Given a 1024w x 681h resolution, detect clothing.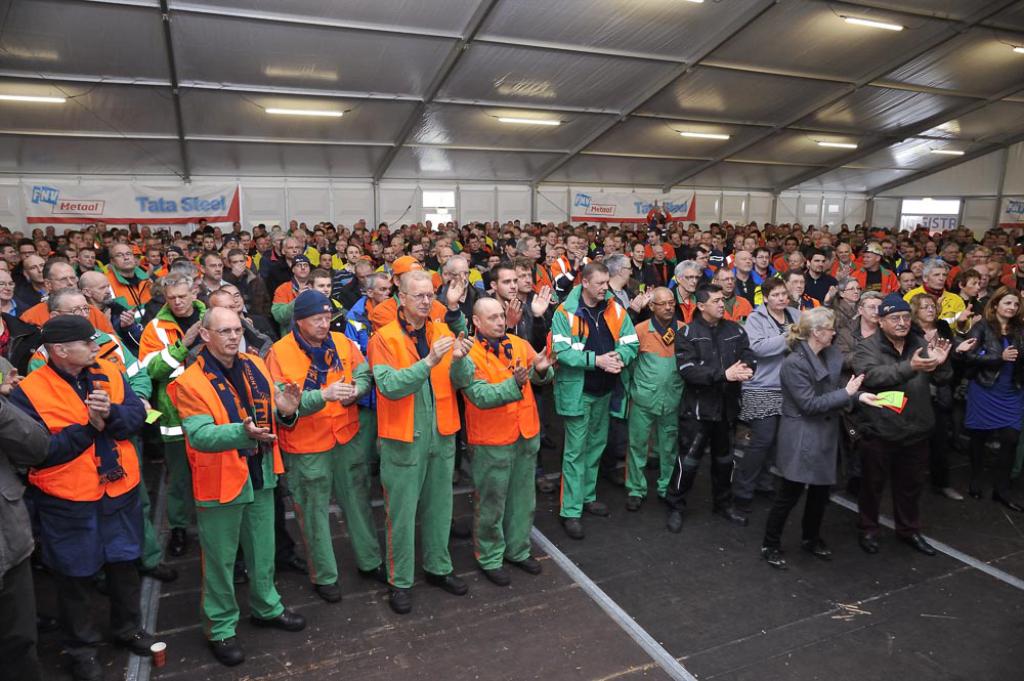
[962,297,985,322].
